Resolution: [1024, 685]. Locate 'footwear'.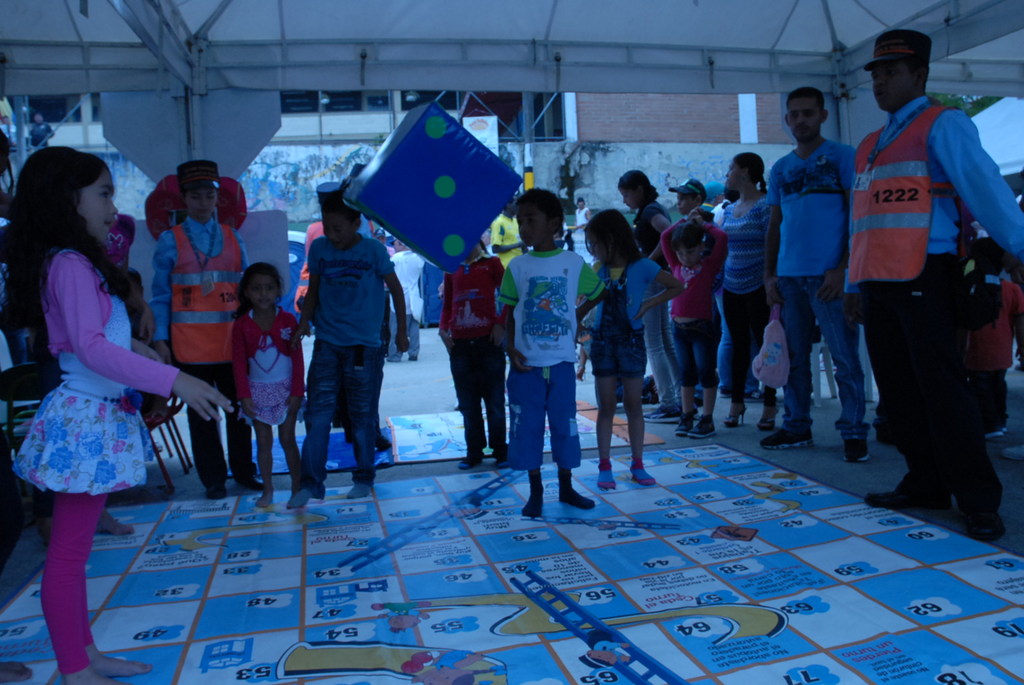
(845, 436, 868, 465).
